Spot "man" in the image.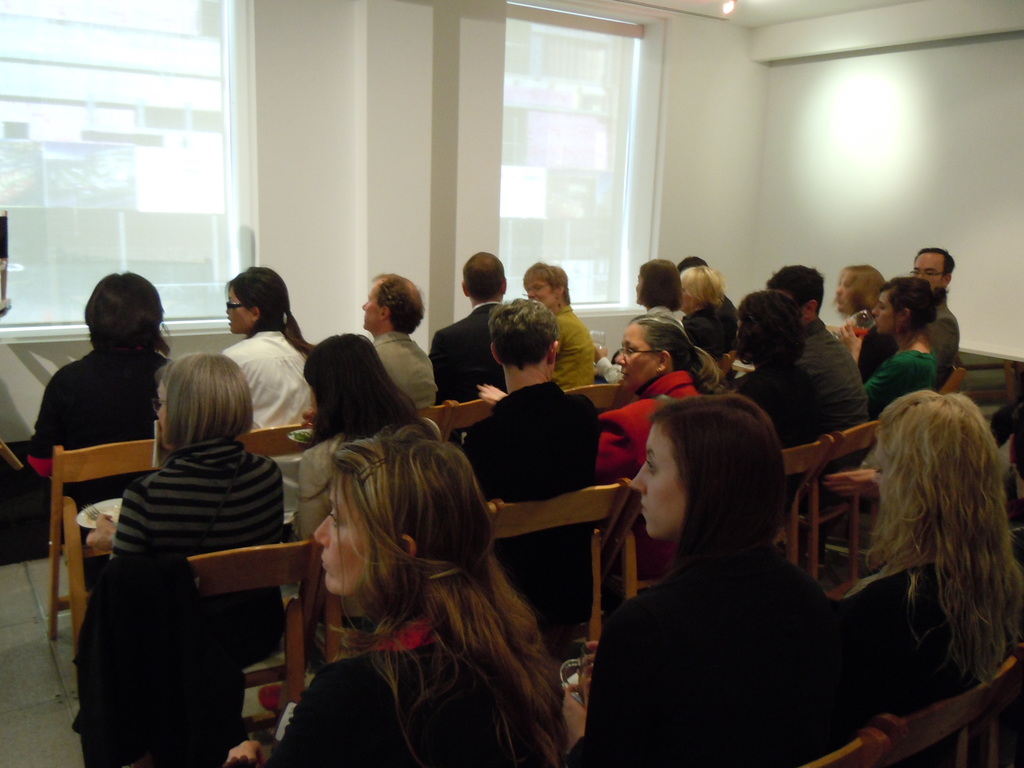
"man" found at Rect(866, 243, 957, 393).
